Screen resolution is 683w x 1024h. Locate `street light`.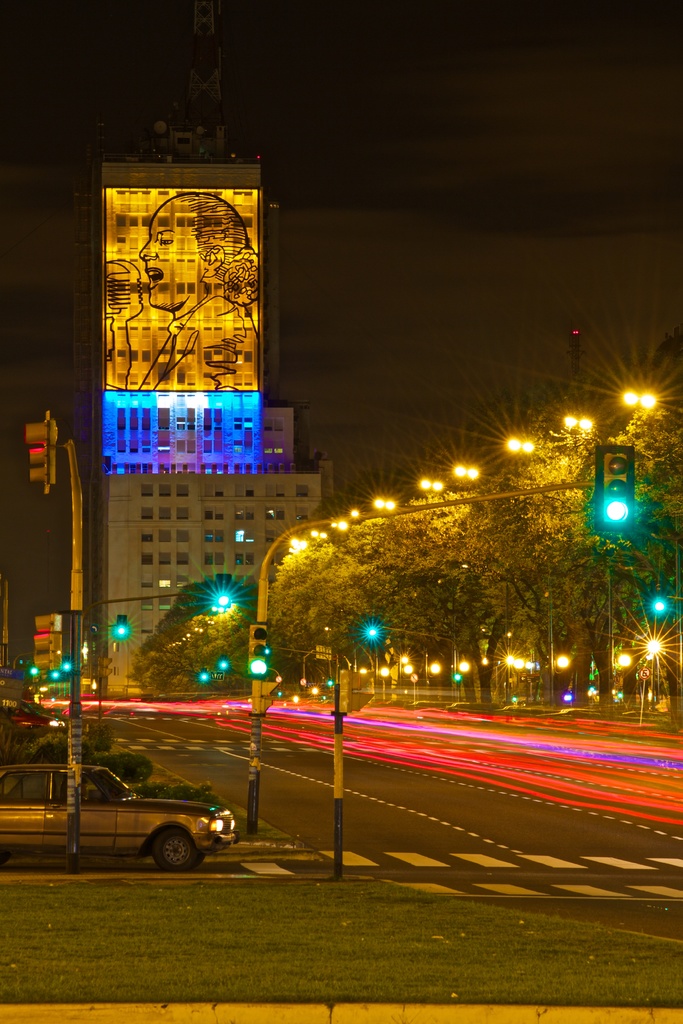
box=[558, 411, 621, 723].
